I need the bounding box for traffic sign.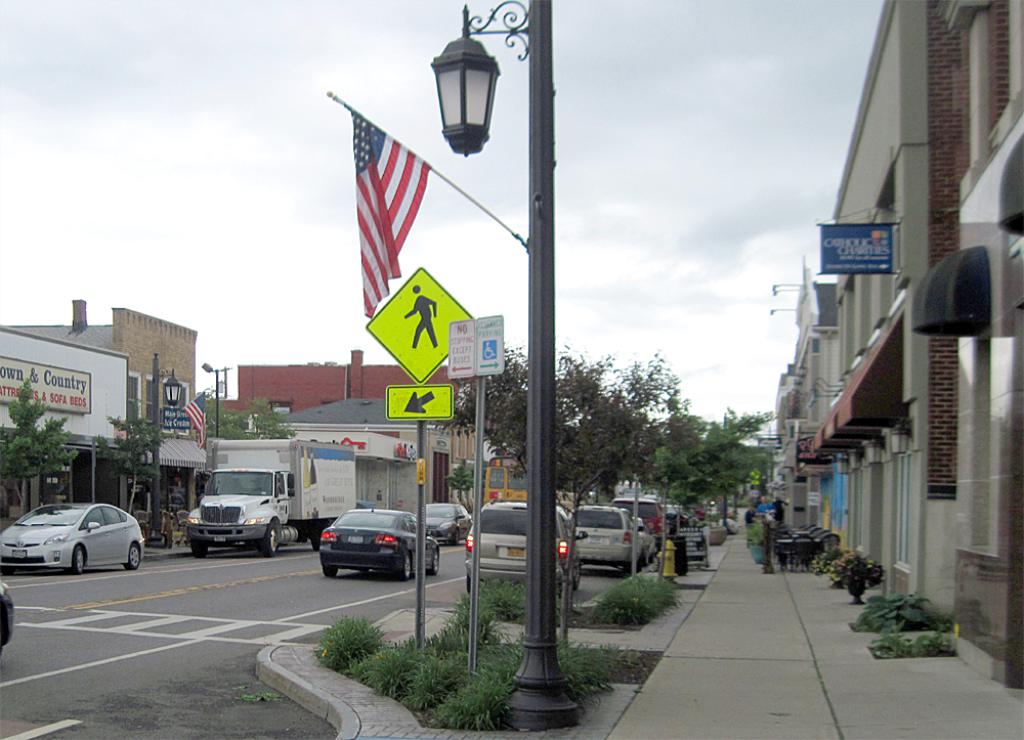
Here it is: (365,273,471,416).
